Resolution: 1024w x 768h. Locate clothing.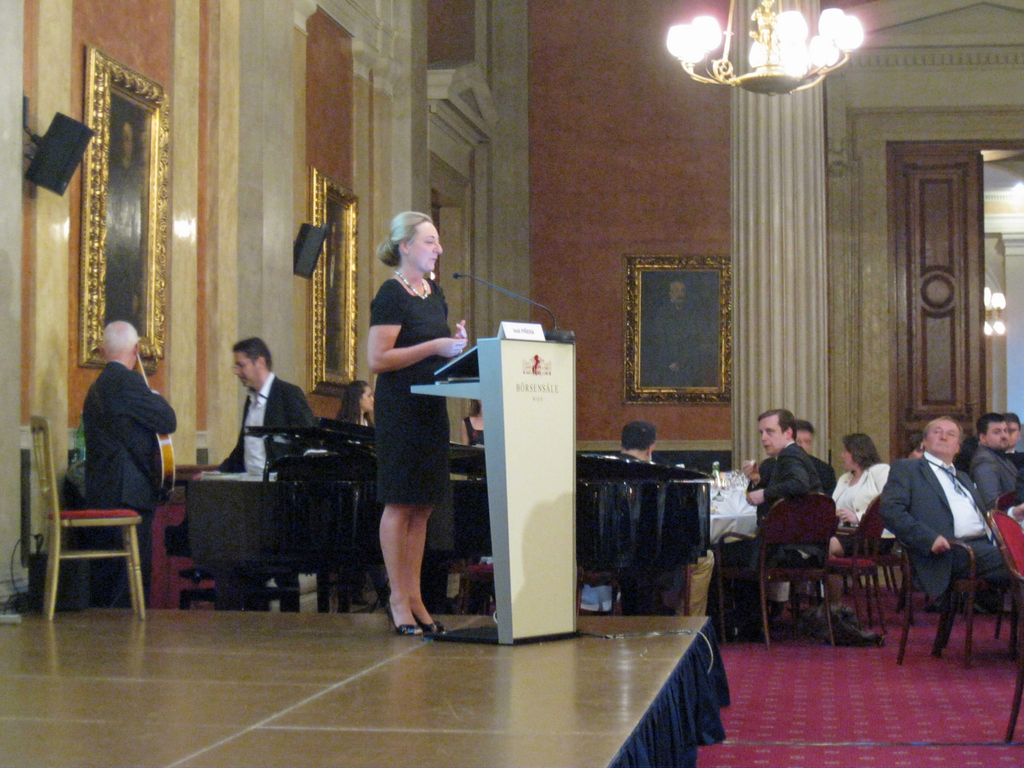
(703, 436, 834, 620).
